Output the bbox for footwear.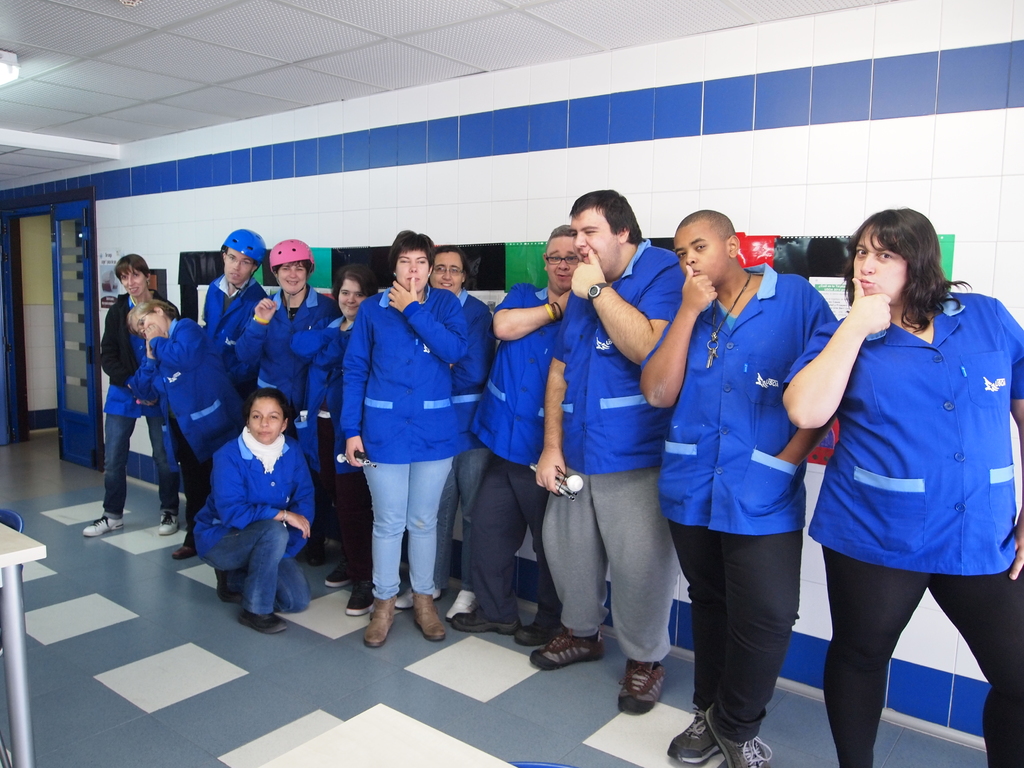
BBox(529, 636, 604, 668).
